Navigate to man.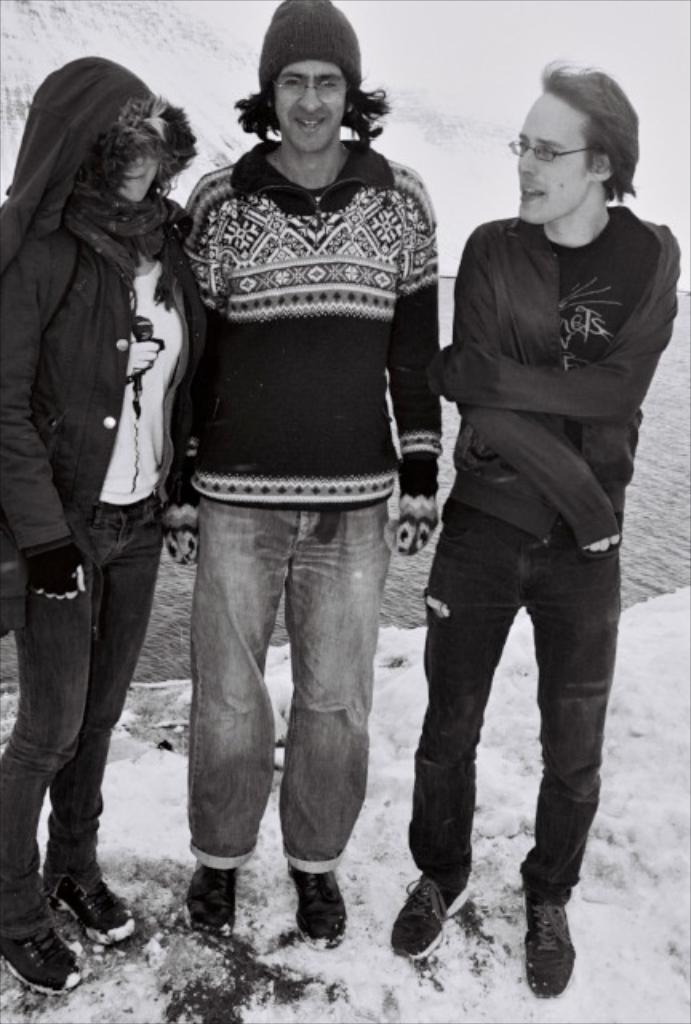
Navigation target: (x1=387, y1=61, x2=683, y2=997).
